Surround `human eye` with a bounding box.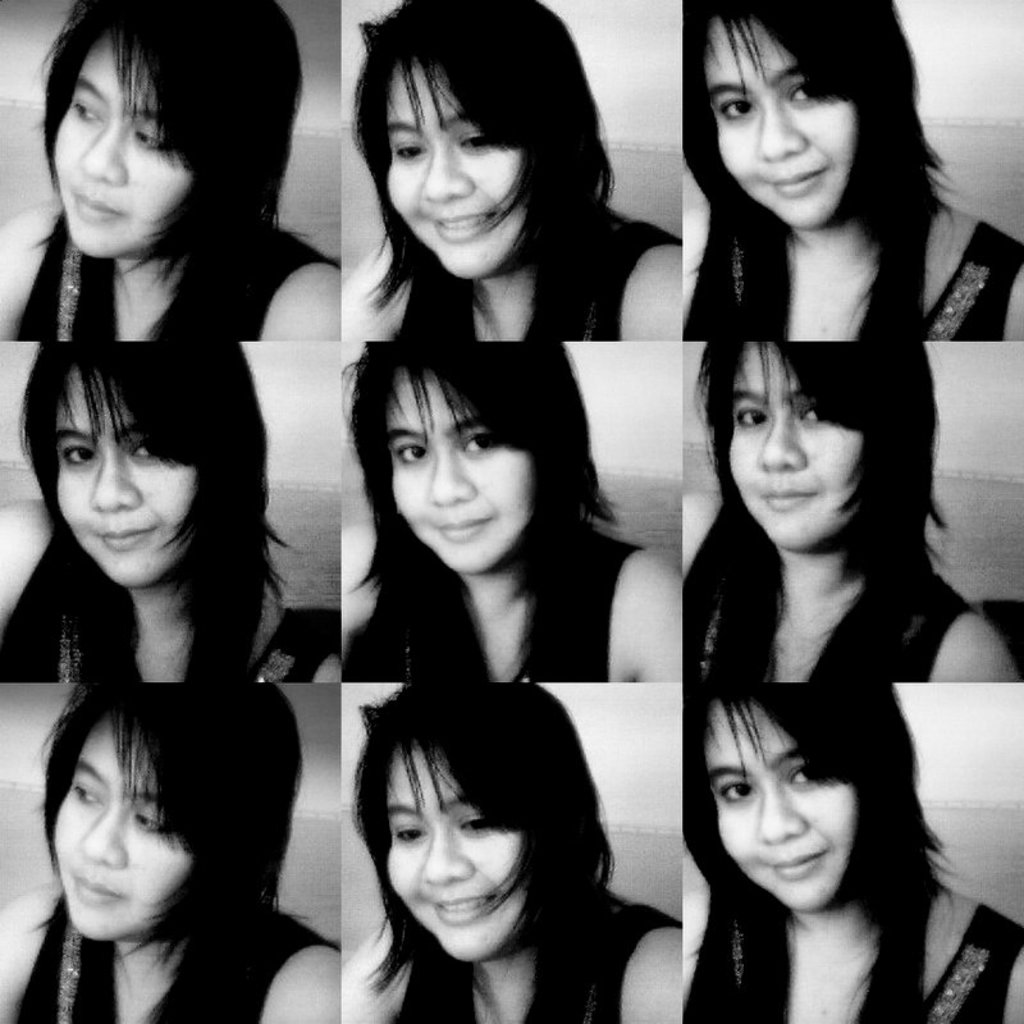
{"x1": 390, "y1": 443, "x2": 433, "y2": 468}.
